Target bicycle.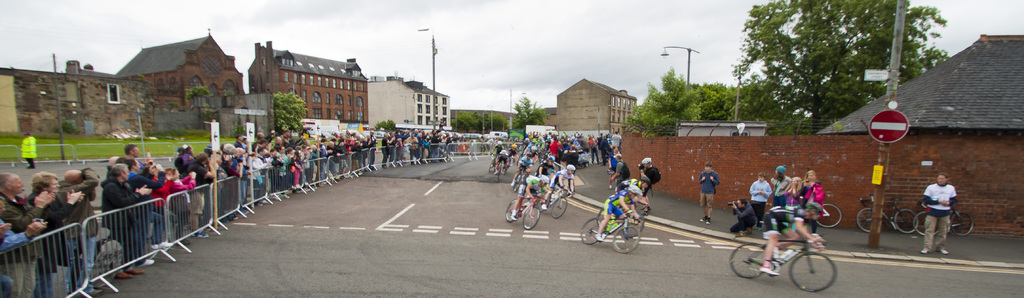
Target region: [856, 194, 923, 234].
